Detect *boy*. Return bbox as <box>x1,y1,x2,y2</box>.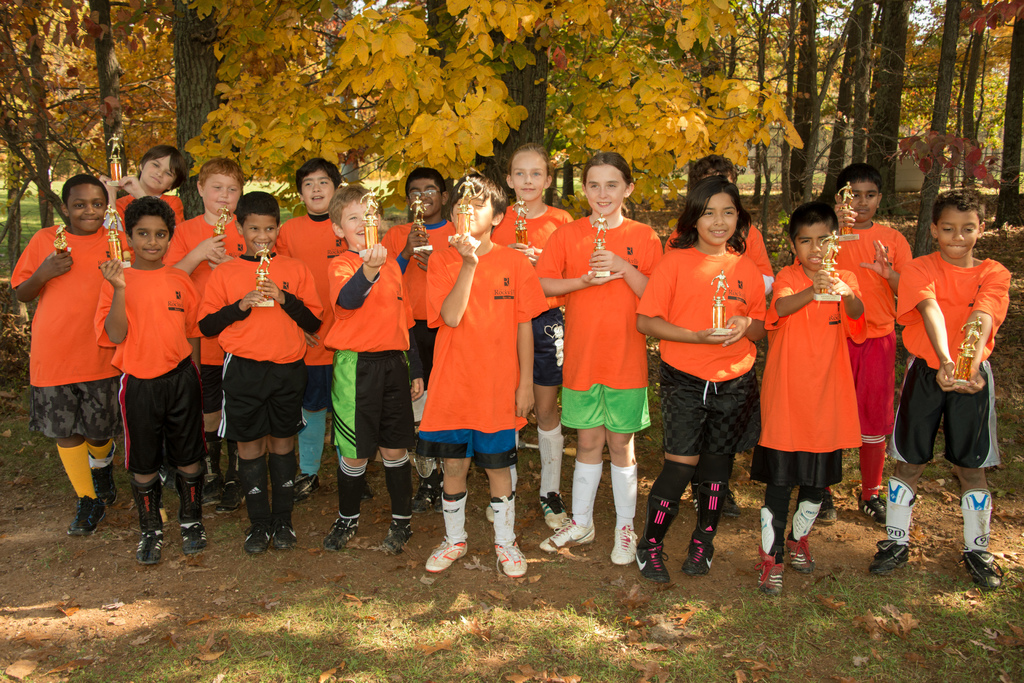
<box>197,189,332,554</box>.
